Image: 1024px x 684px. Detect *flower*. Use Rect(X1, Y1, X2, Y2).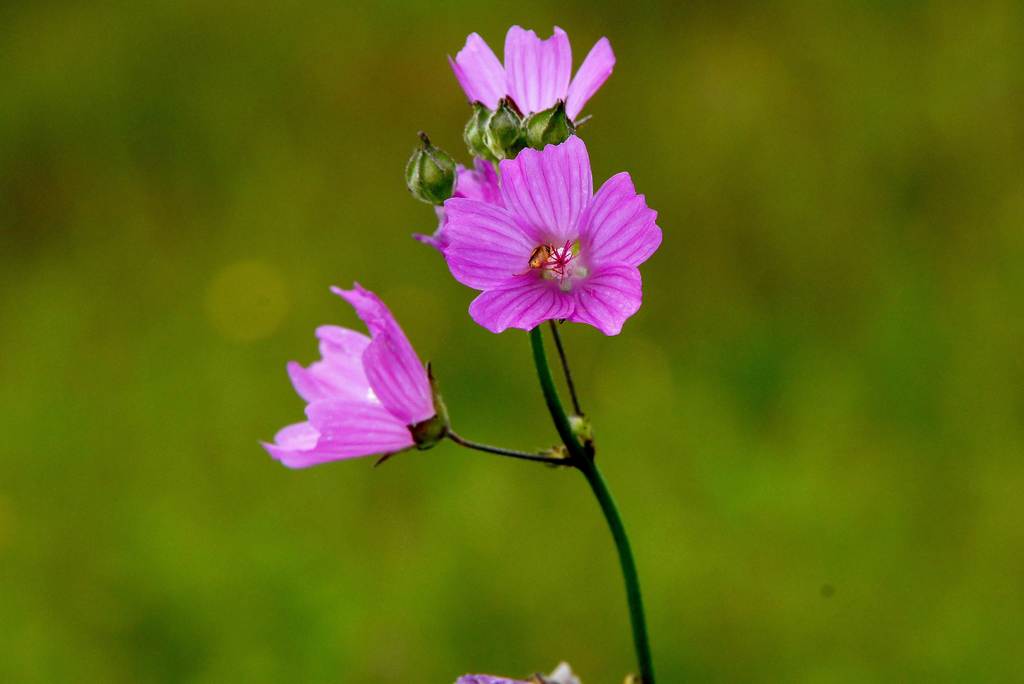
Rect(405, 130, 456, 205).
